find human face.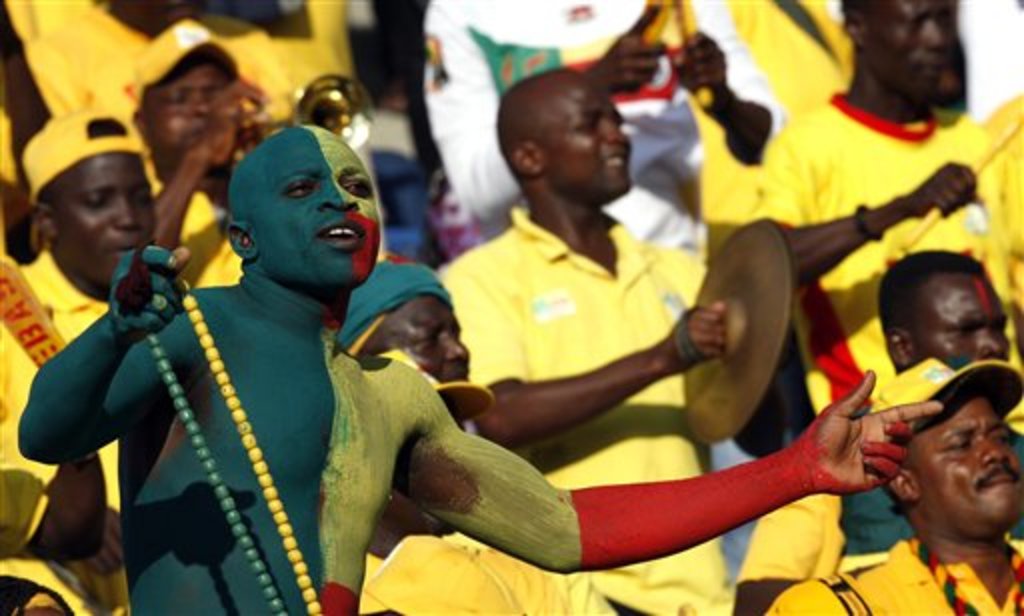
detection(150, 48, 236, 162).
